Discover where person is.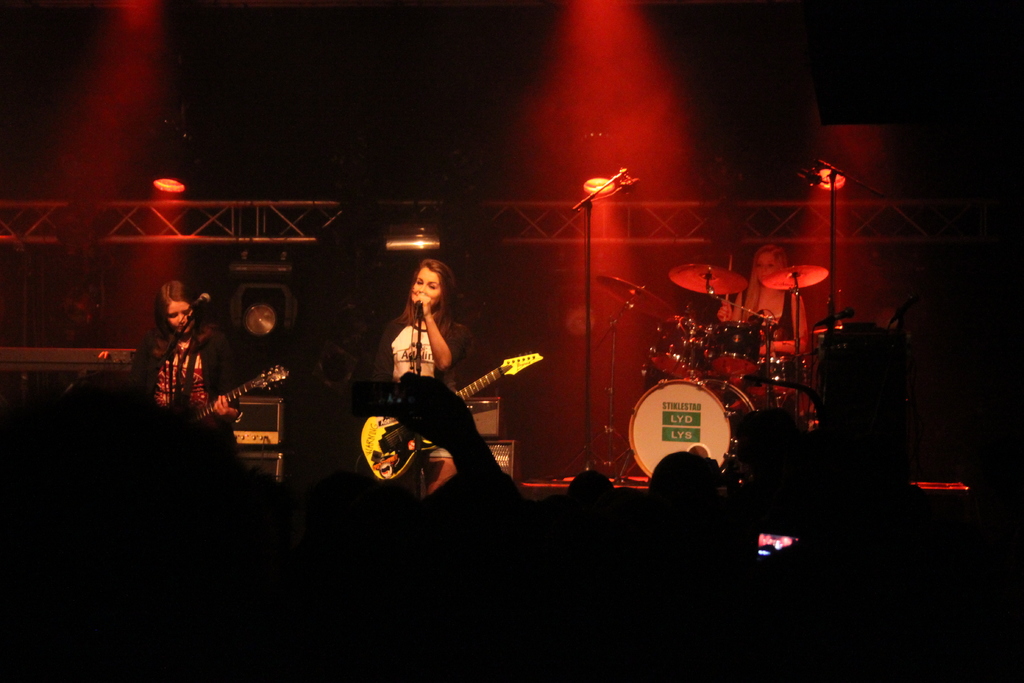
Discovered at box=[50, 285, 93, 360].
